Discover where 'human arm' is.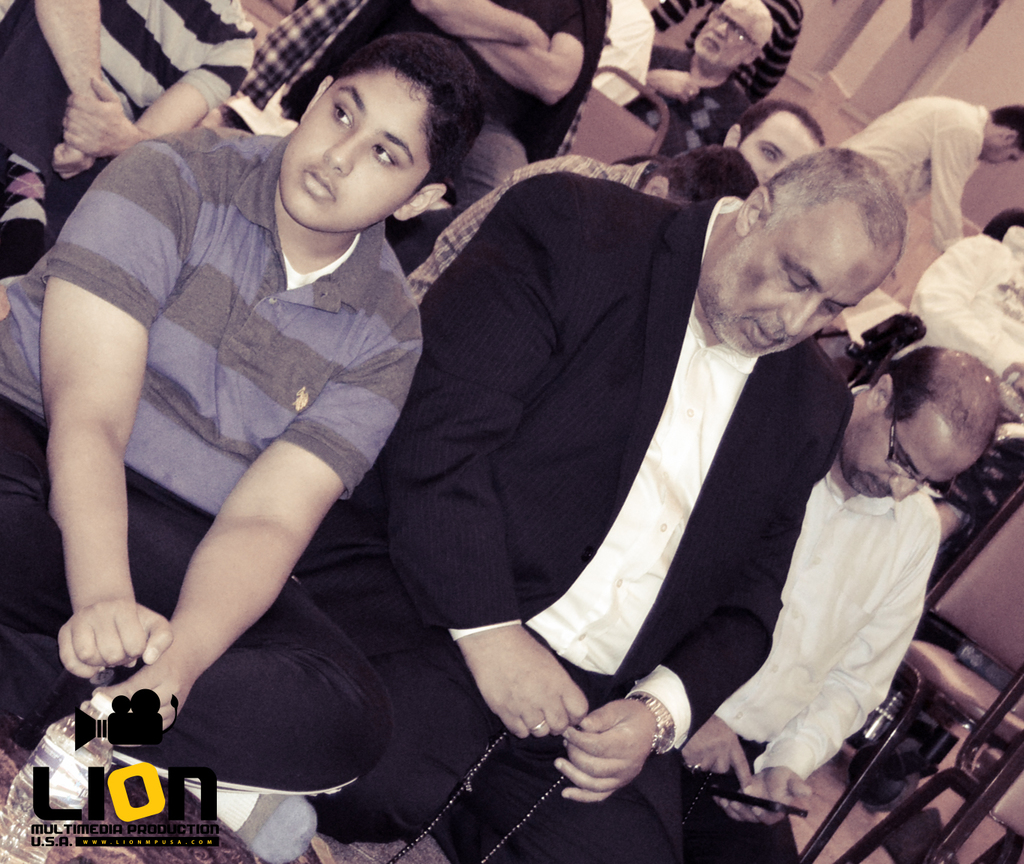
Discovered at {"x1": 920, "y1": 116, "x2": 983, "y2": 266}.
